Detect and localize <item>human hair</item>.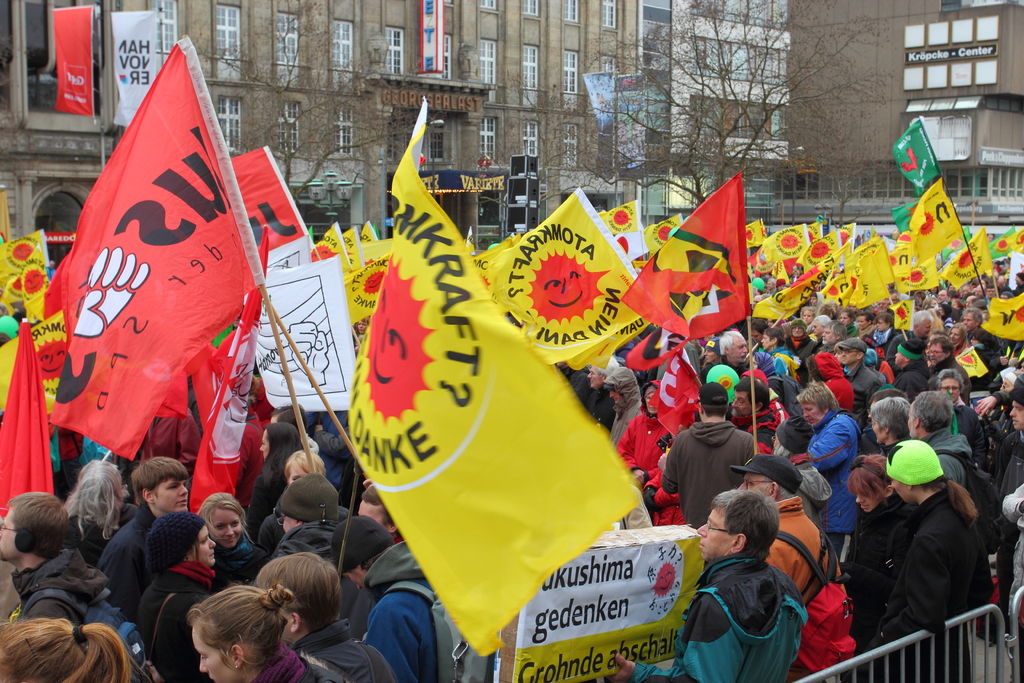
Localized at 254 550 341 638.
